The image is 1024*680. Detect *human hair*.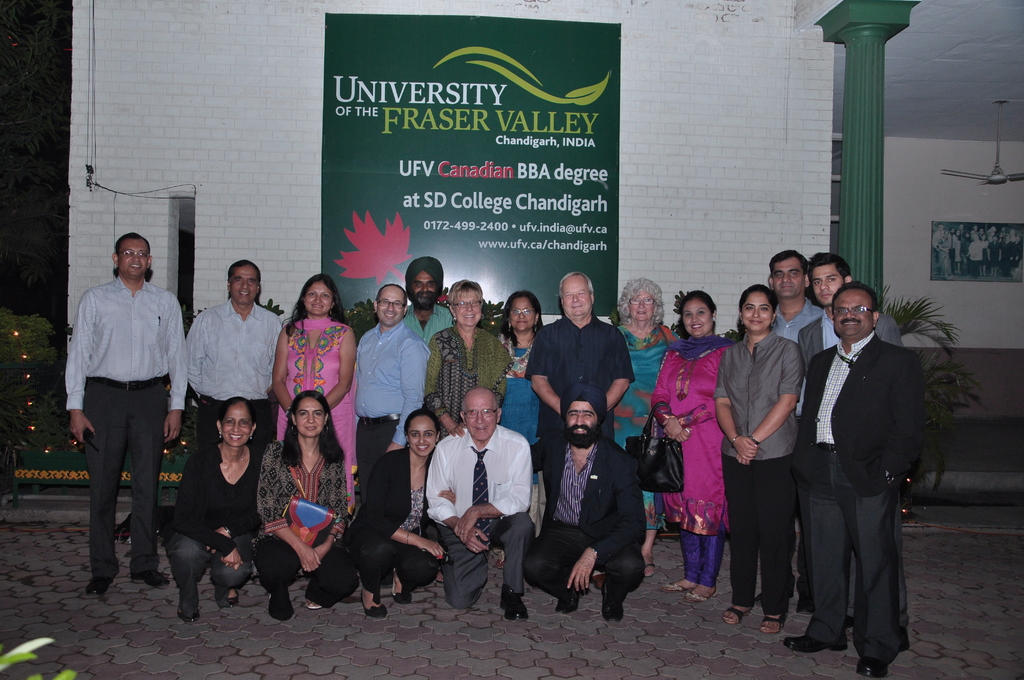
Detection: locate(737, 283, 780, 337).
